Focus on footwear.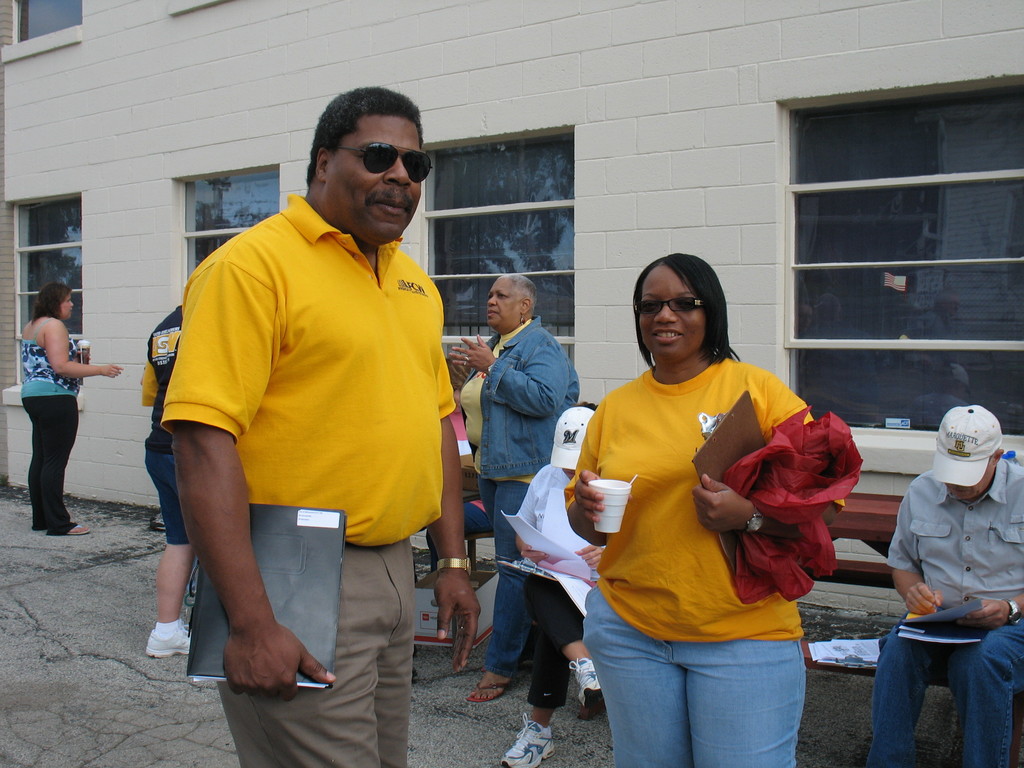
Focused at locate(461, 662, 512, 707).
